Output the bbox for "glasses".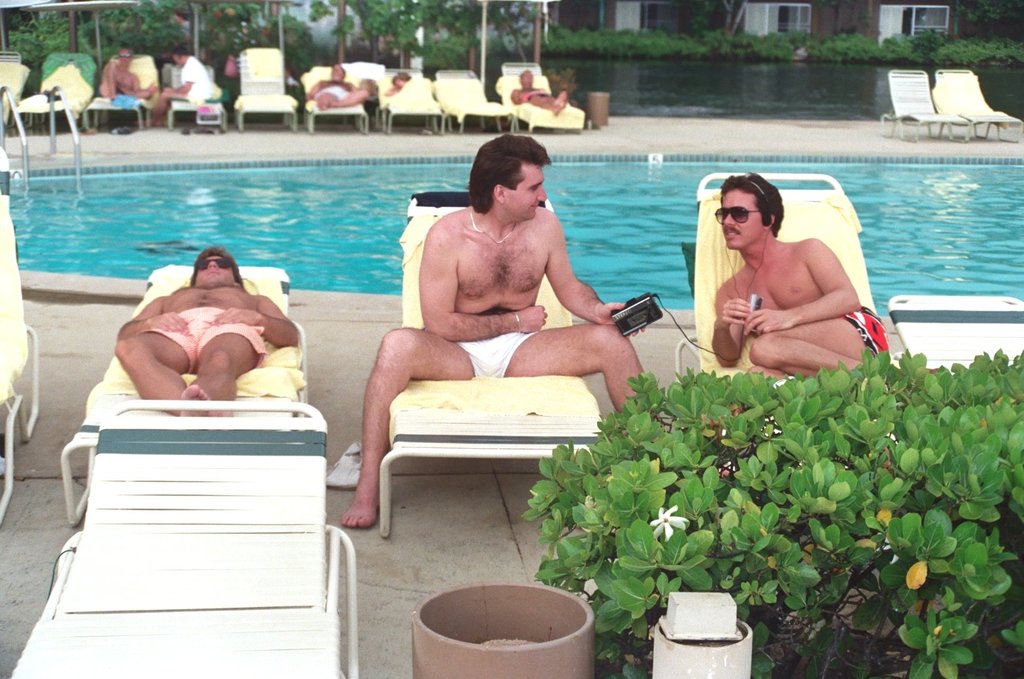
rect(713, 204, 764, 225).
